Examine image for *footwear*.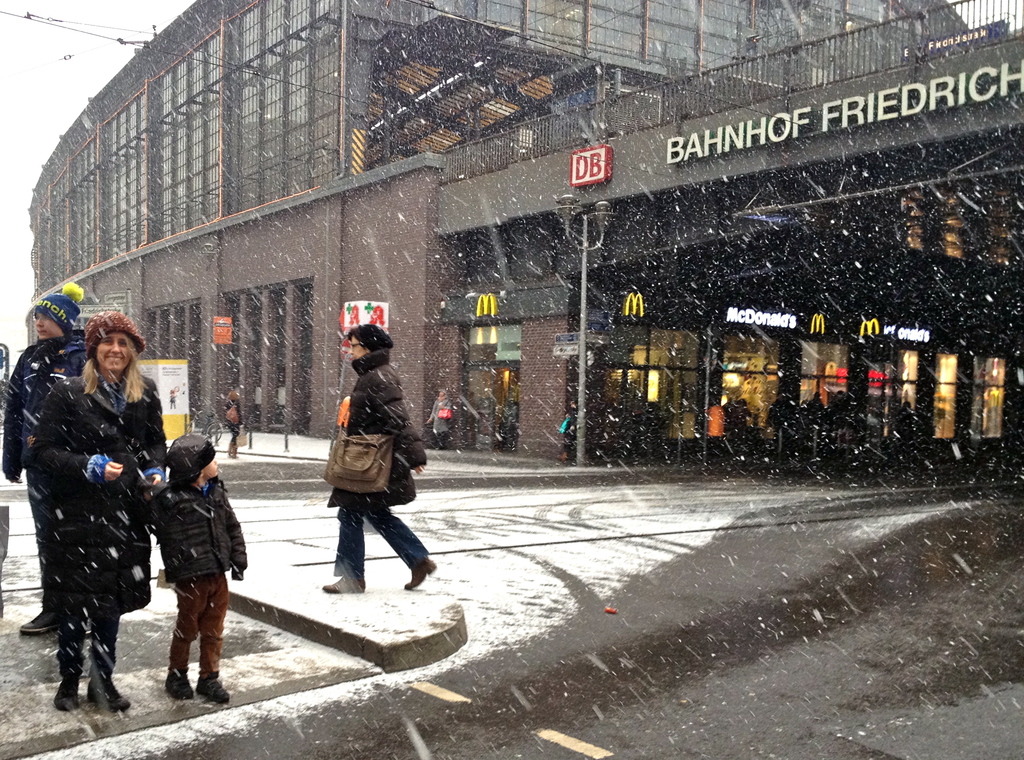
Examination result: locate(164, 665, 191, 699).
